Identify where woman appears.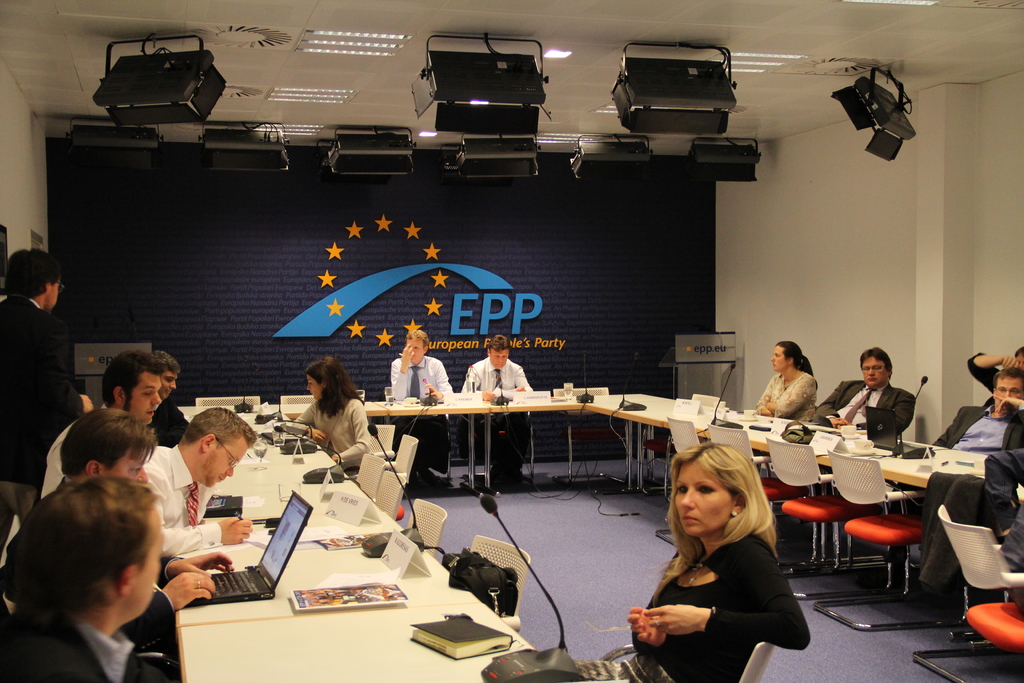
Appears at 287 357 371 472.
